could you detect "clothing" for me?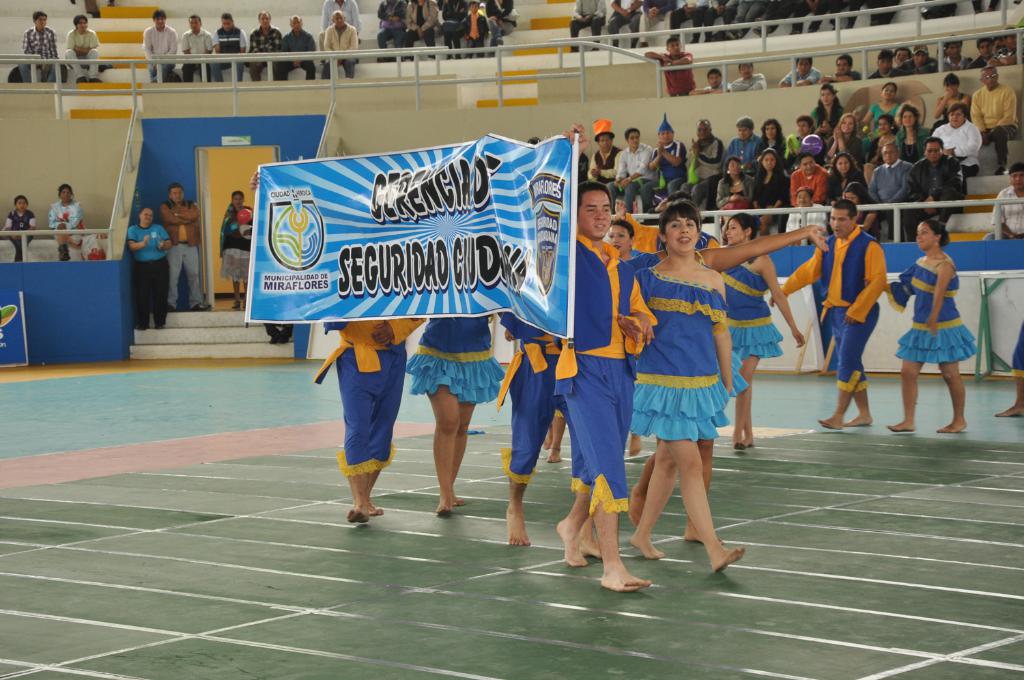
Detection result: <box>139,22,182,83</box>.
